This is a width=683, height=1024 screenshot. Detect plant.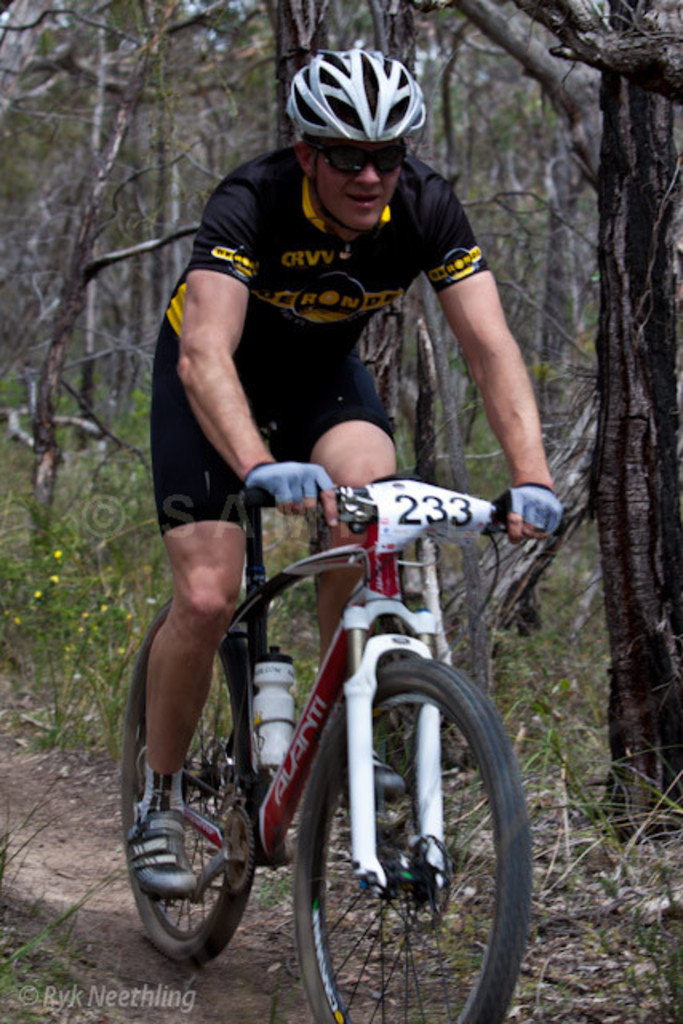
region(352, 718, 681, 1022).
